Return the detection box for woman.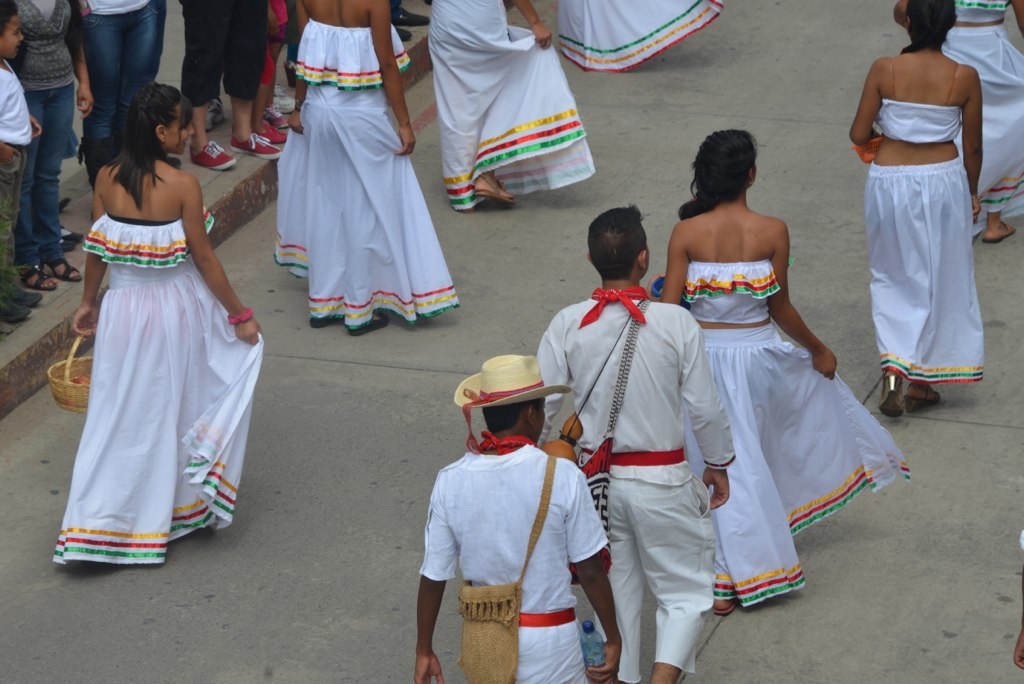
x1=268 y1=0 x2=456 y2=341.
